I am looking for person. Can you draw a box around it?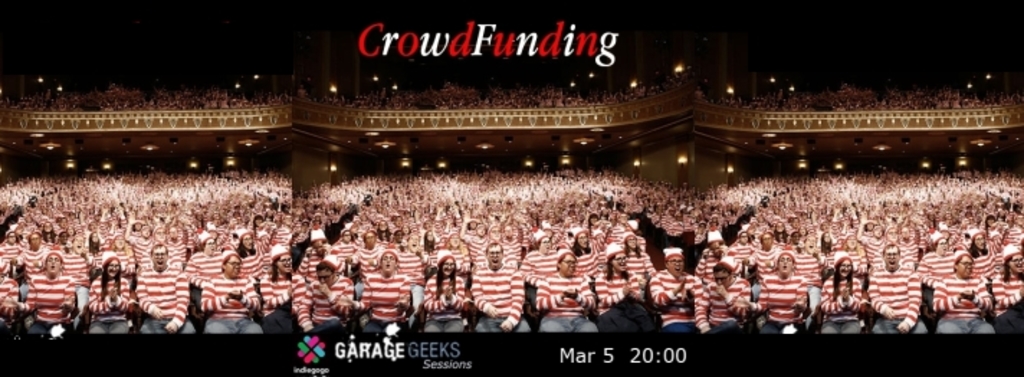
Sure, the bounding box is bbox(600, 250, 650, 337).
